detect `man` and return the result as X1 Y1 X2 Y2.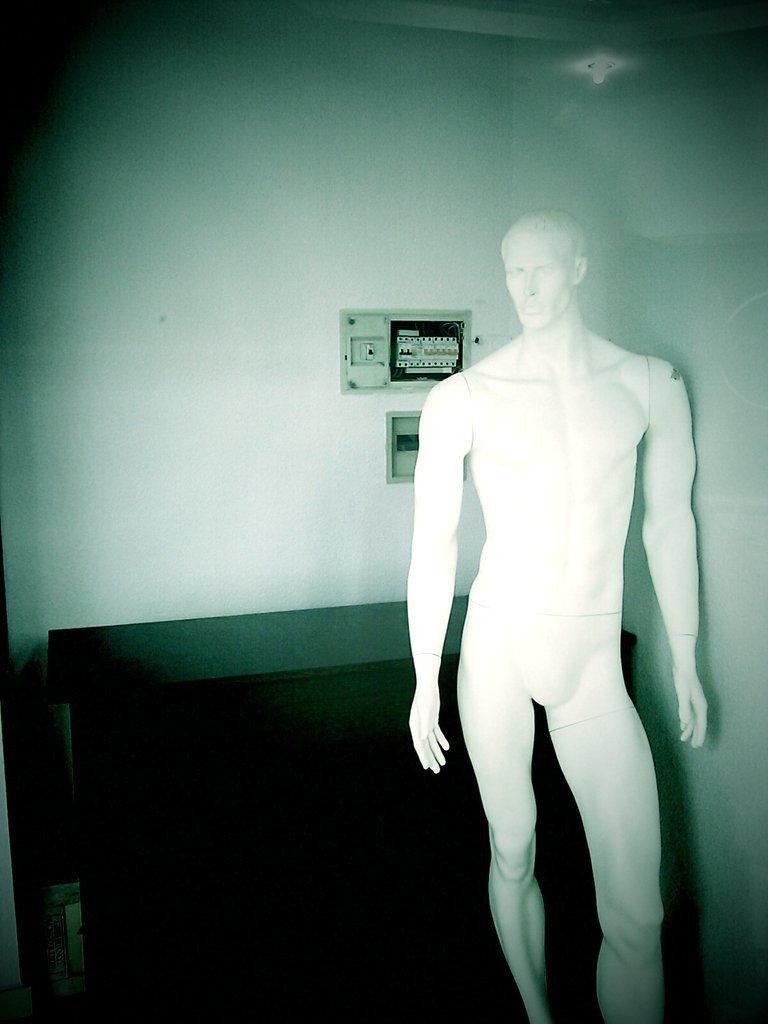
391 164 717 1023.
